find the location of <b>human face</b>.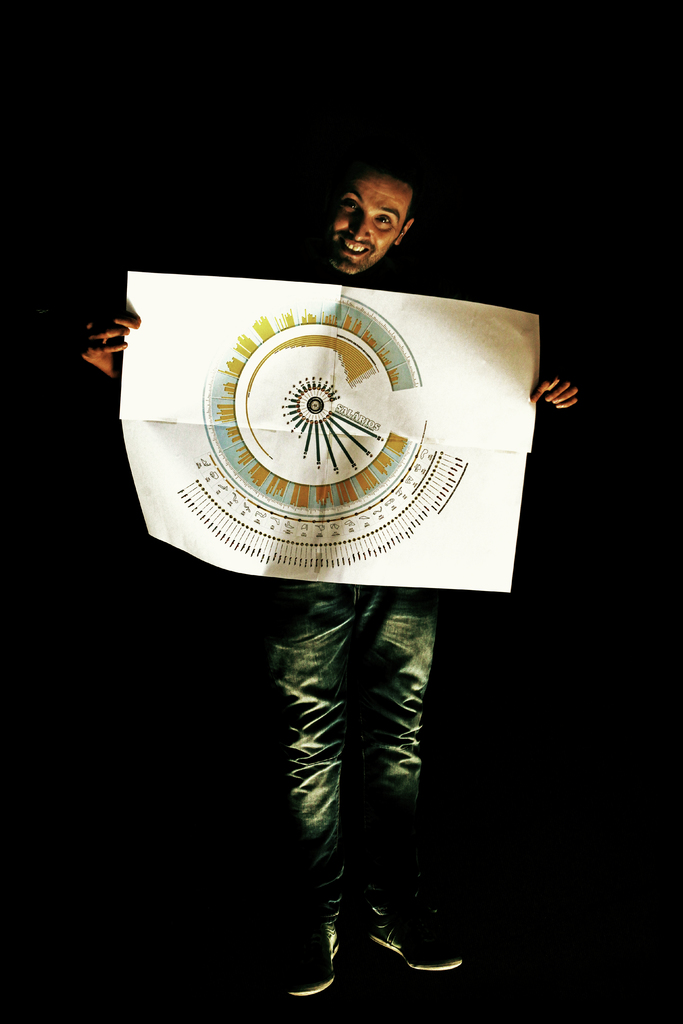
Location: 328 170 414 275.
